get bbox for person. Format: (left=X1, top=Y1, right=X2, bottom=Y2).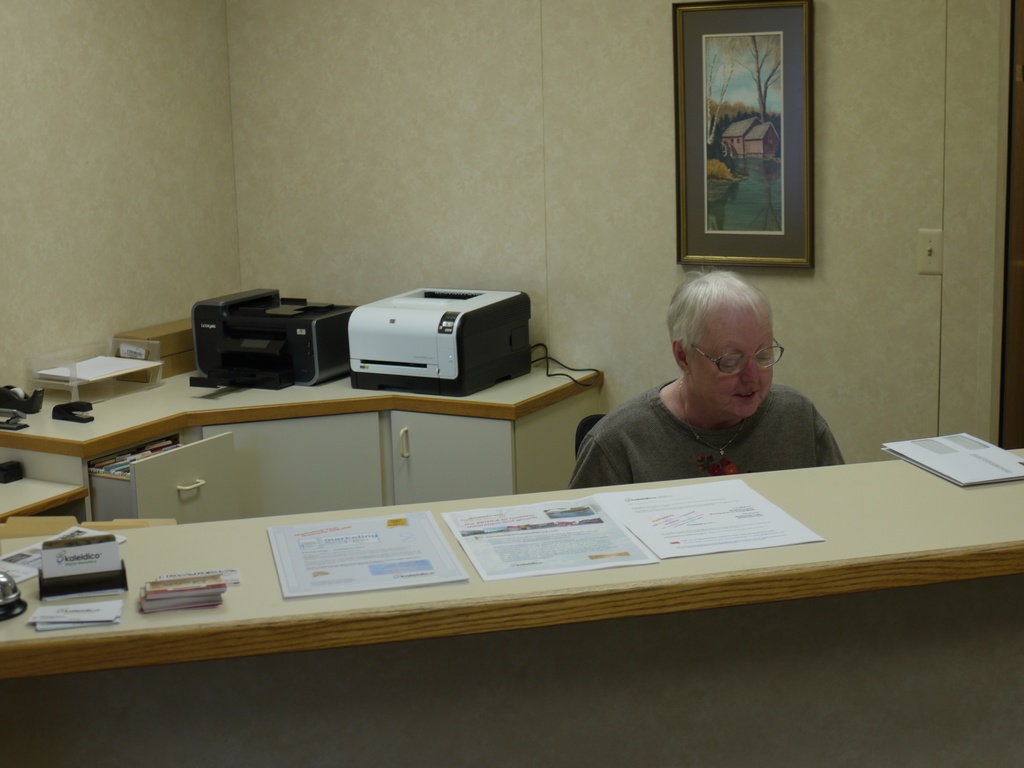
(left=560, top=271, right=845, bottom=492).
